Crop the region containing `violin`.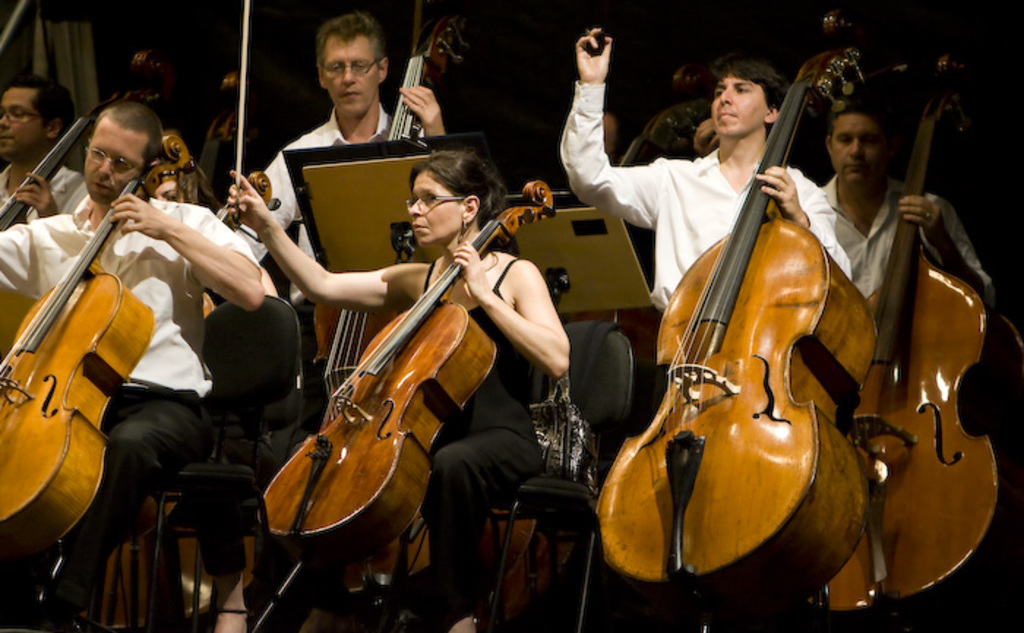
Crop region: select_region(584, 4, 878, 621).
